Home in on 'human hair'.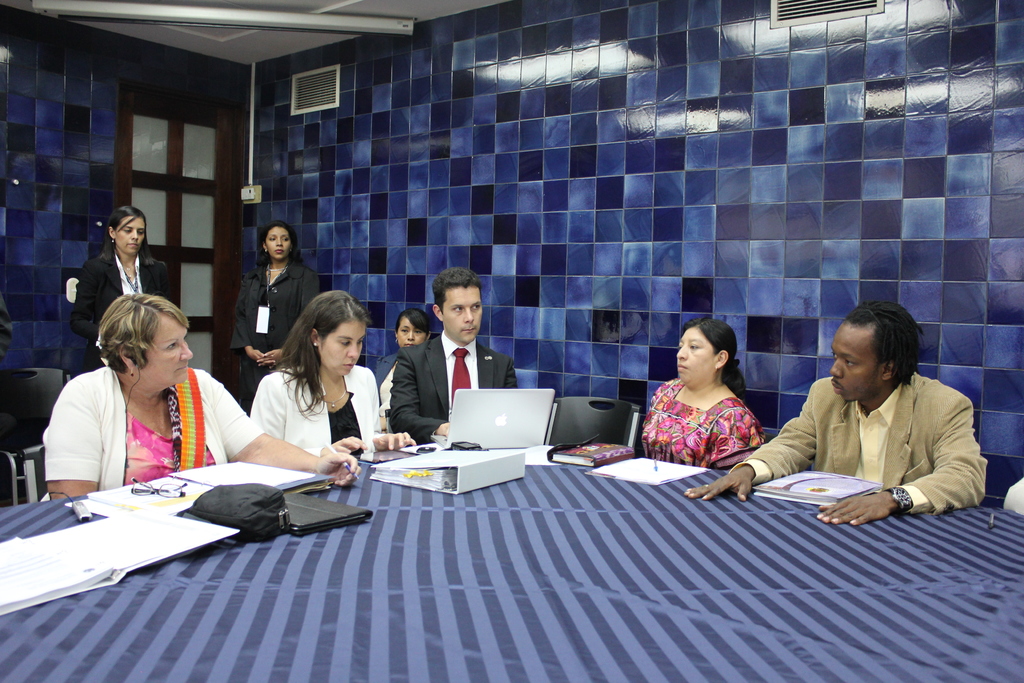
Homed in at (95, 204, 163, 267).
